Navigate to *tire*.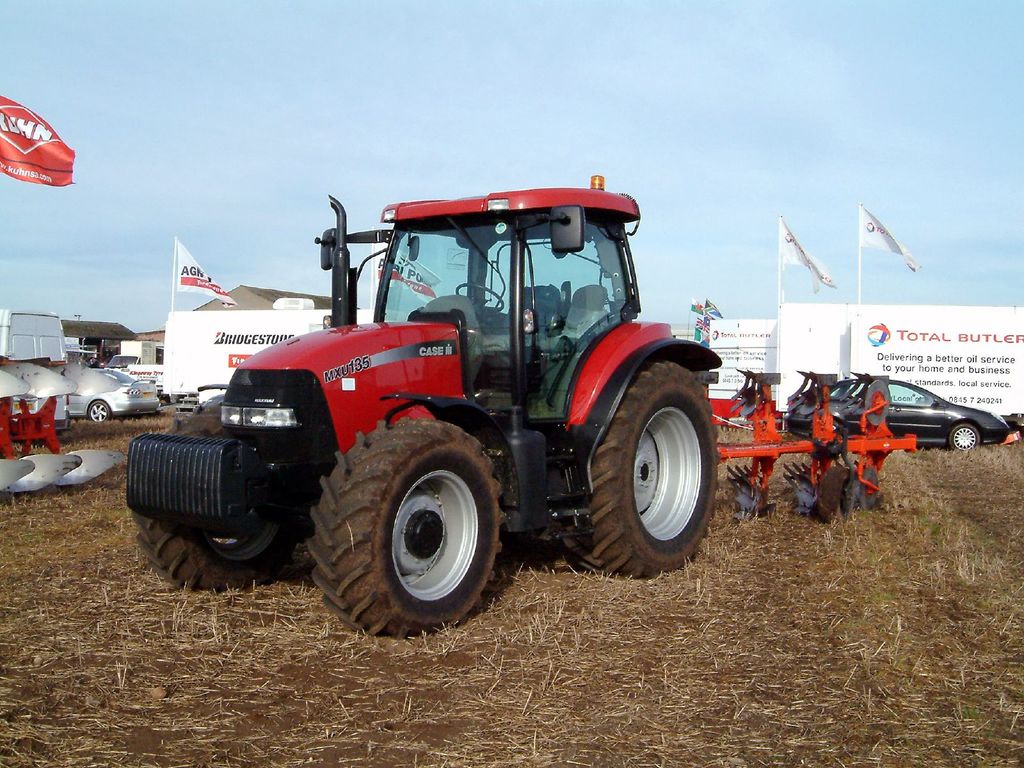
Navigation target: left=947, top=422, right=982, bottom=452.
